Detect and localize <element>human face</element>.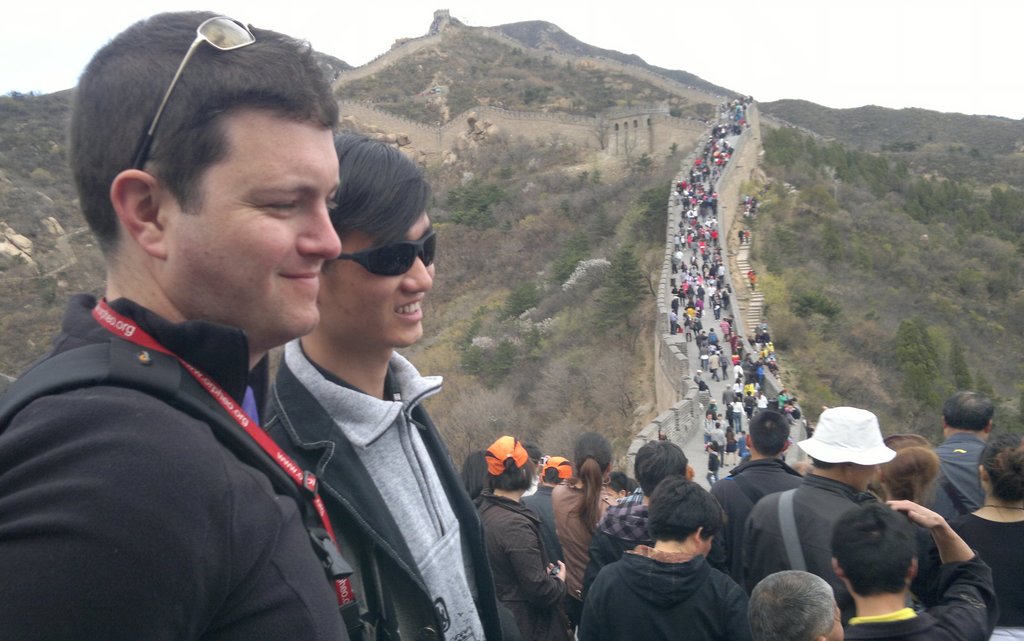
Localized at 159,126,335,337.
